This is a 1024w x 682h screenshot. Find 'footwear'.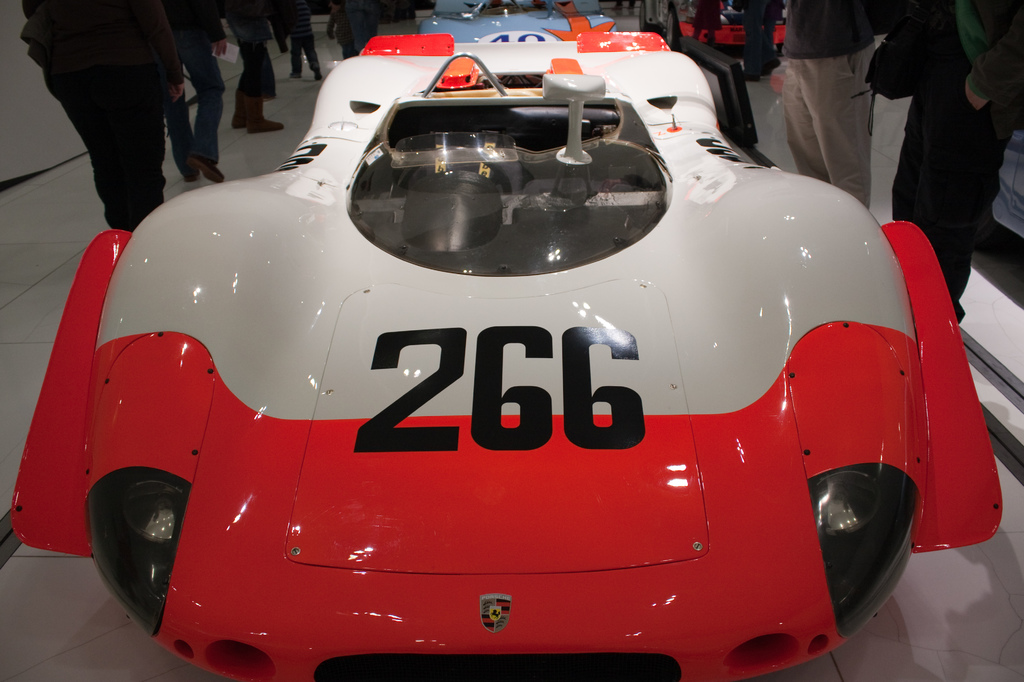
Bounding box: {"x1": 291, "y1": 61, "x2": 305, "y2": 83}.
